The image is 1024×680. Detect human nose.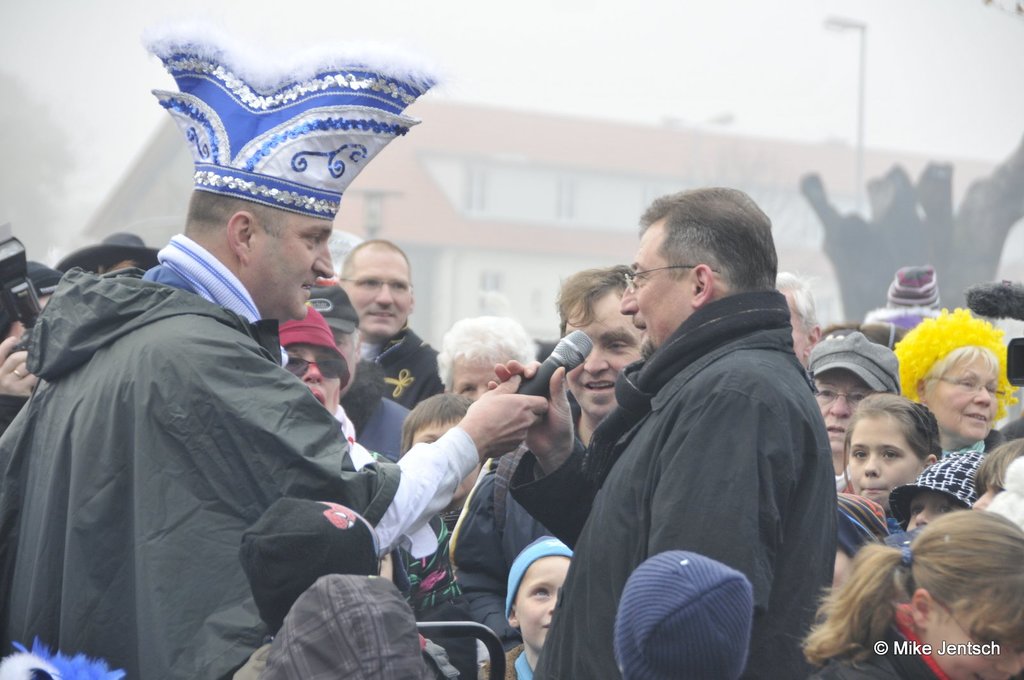
Detection: {"left": 911, "top": 508, "right": 932, "bottom": 529}.
